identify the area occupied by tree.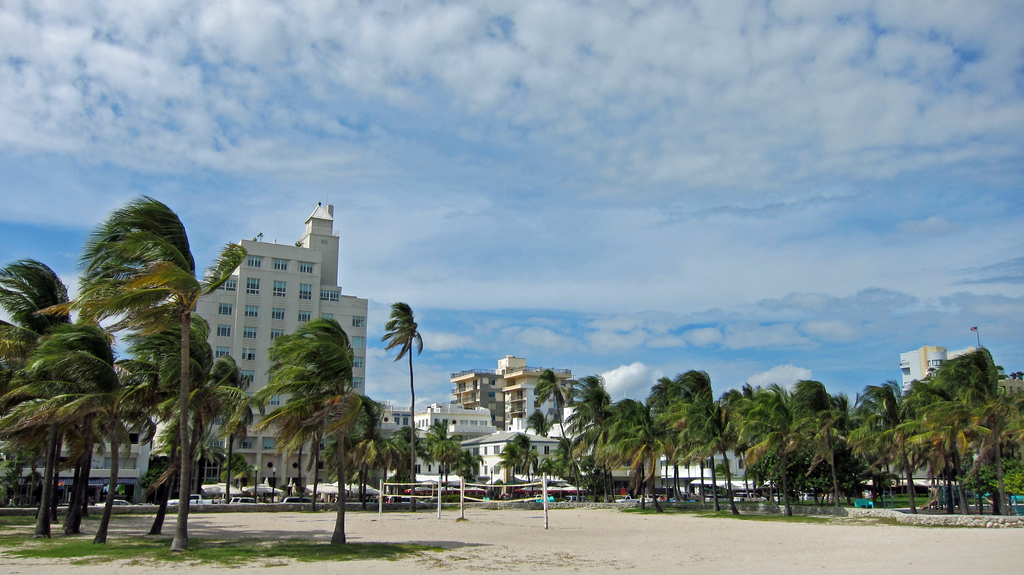
Area: [260, 316, 393, 539].
